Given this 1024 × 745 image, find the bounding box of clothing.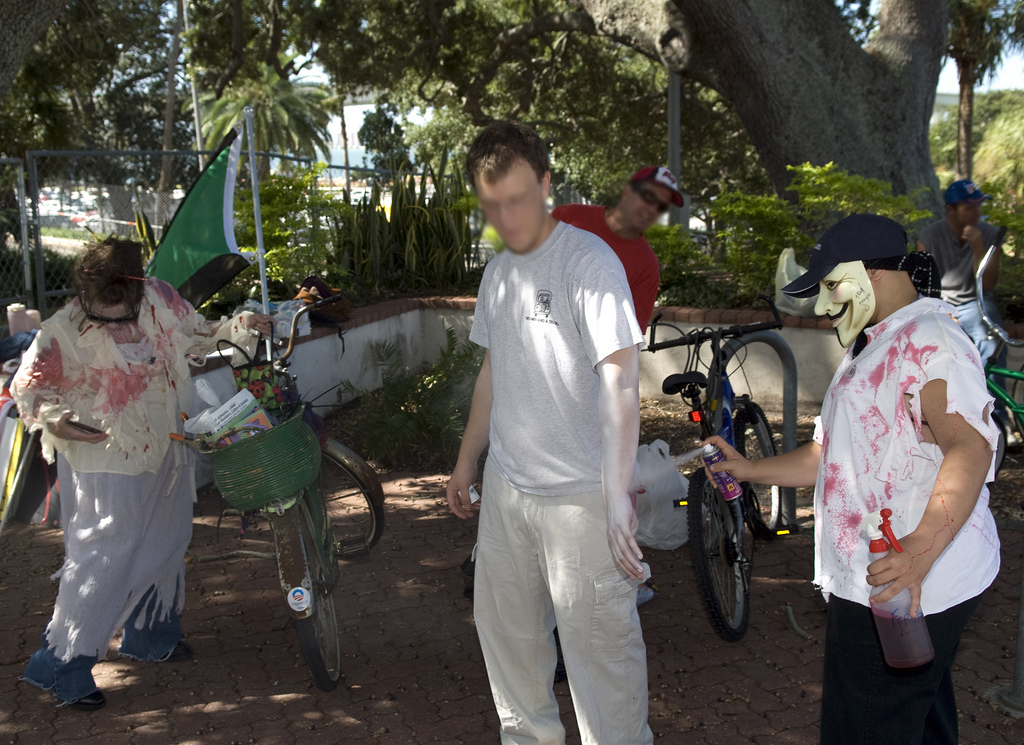
rect(810, 293, 1002, 744).
